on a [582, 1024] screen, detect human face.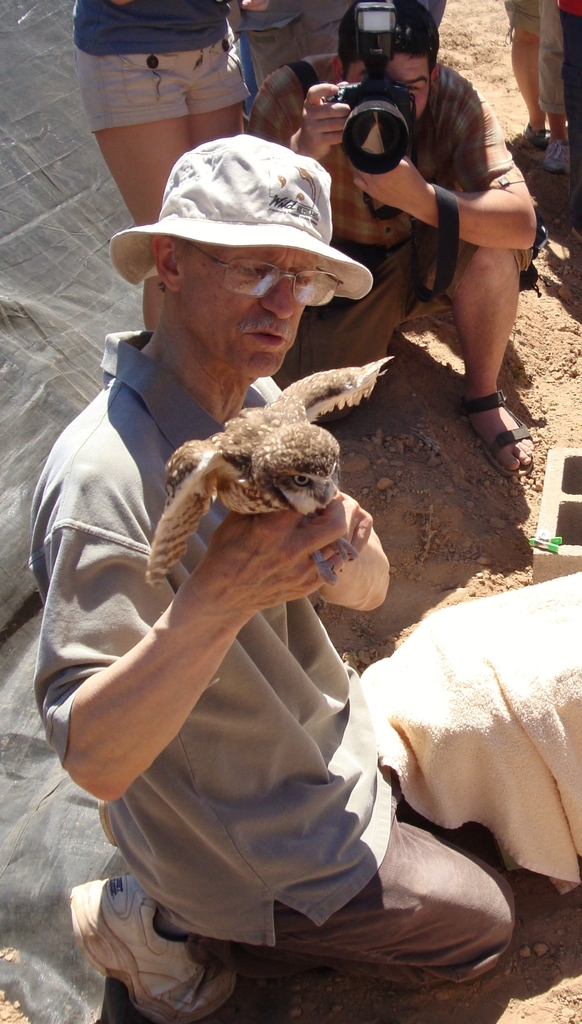
bbox=[184, 244, 325, 374].
